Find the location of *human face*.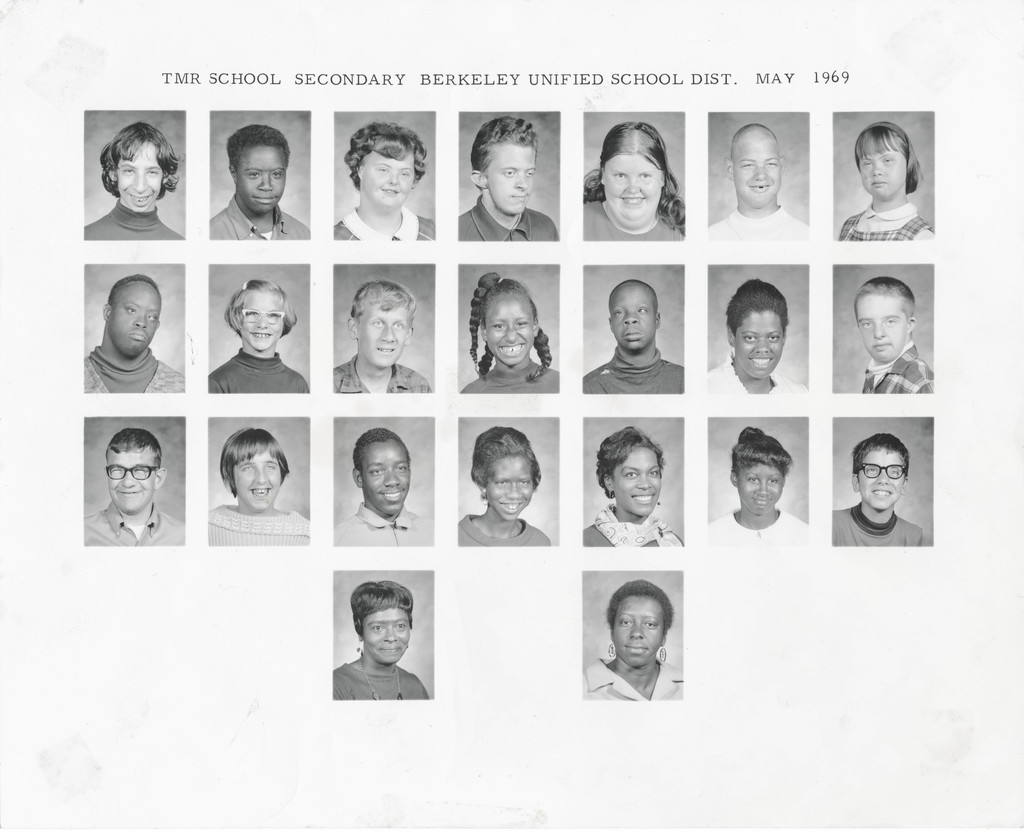
Location: [x1=104, y1=449, x2=157, y2=511].
